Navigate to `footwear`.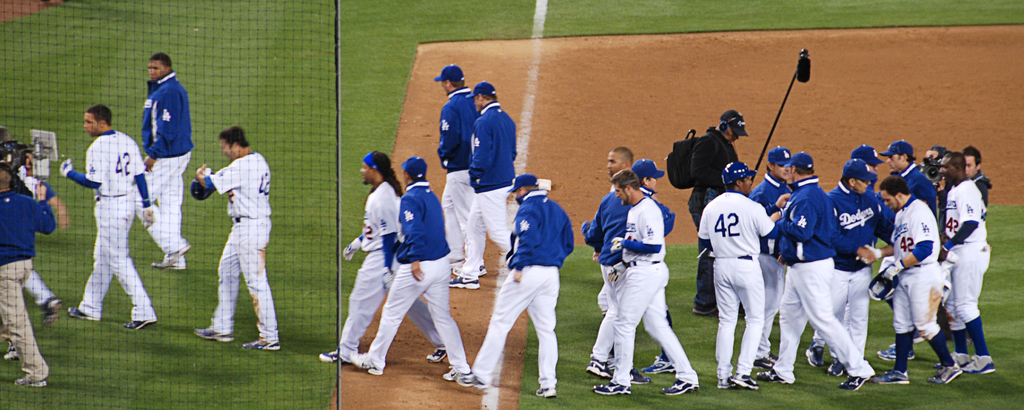
Navigation target: [left=875, top=343, right=917, bottom=362].
